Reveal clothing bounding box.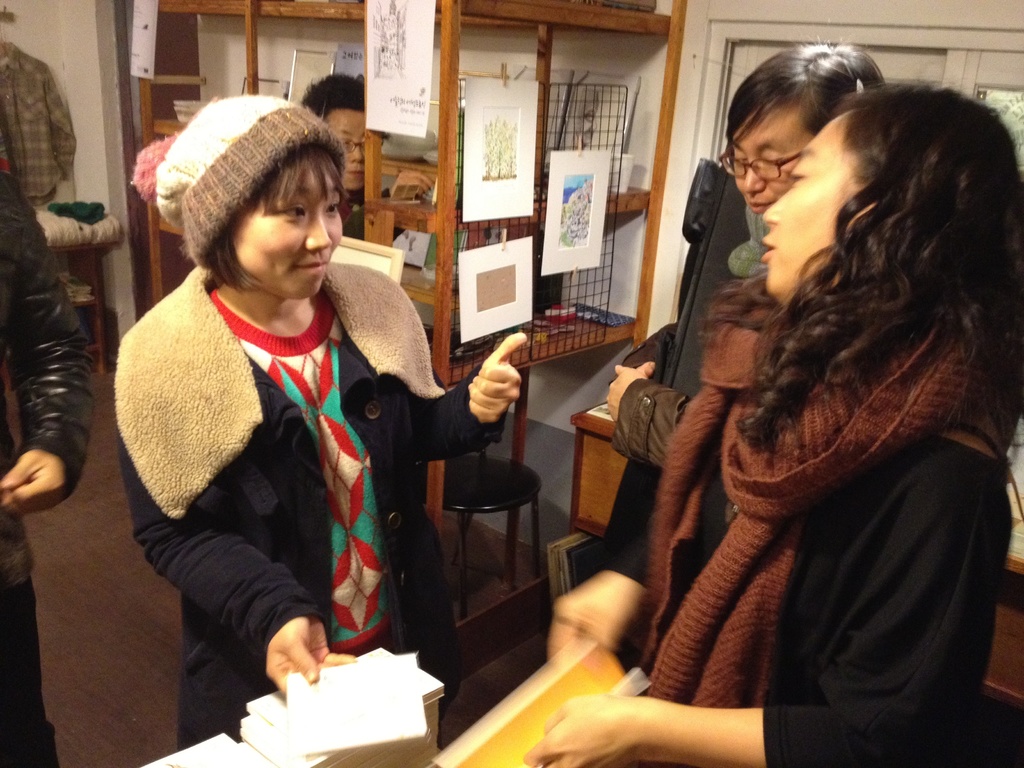
Revealed: pyautogui.locateOnScreen(104, 208, 491, 726).
